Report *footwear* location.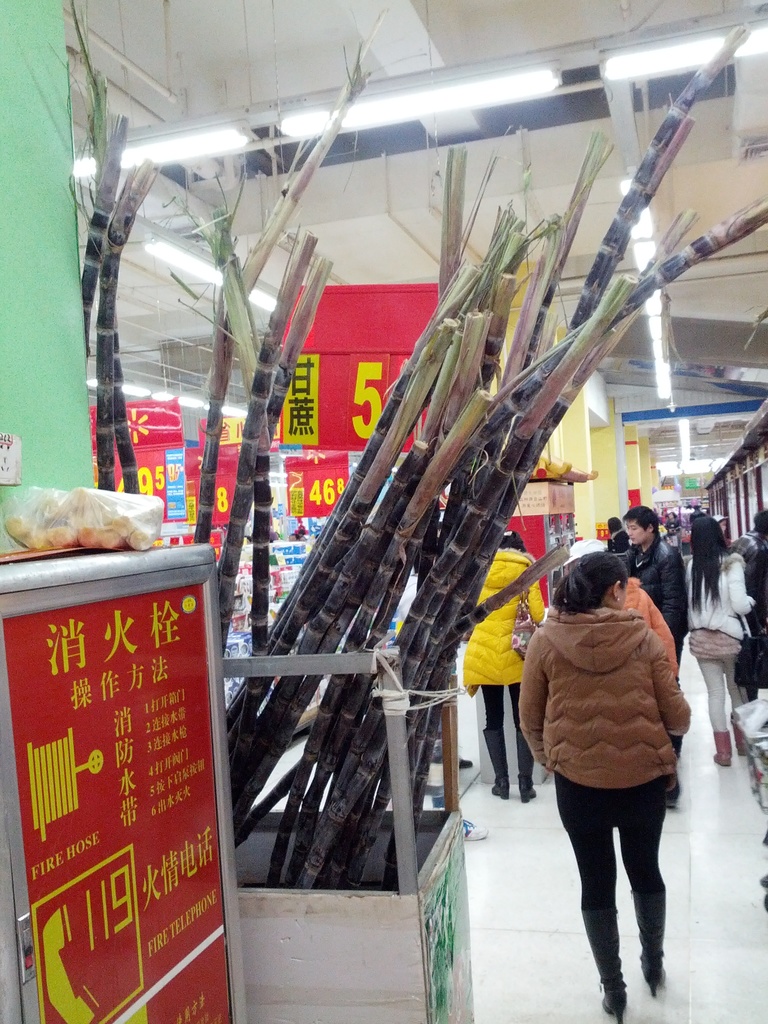
Report: x1=462, y1=819, x2=488, y2=838.
